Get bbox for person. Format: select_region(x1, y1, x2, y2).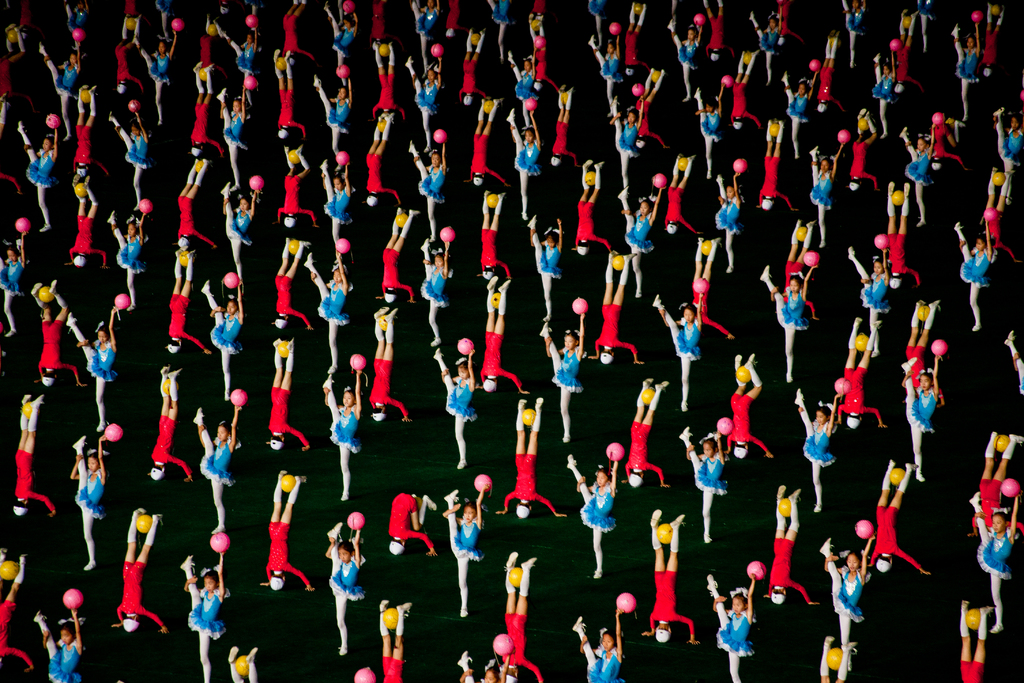
select_region(975, 1, 1007, 78).
